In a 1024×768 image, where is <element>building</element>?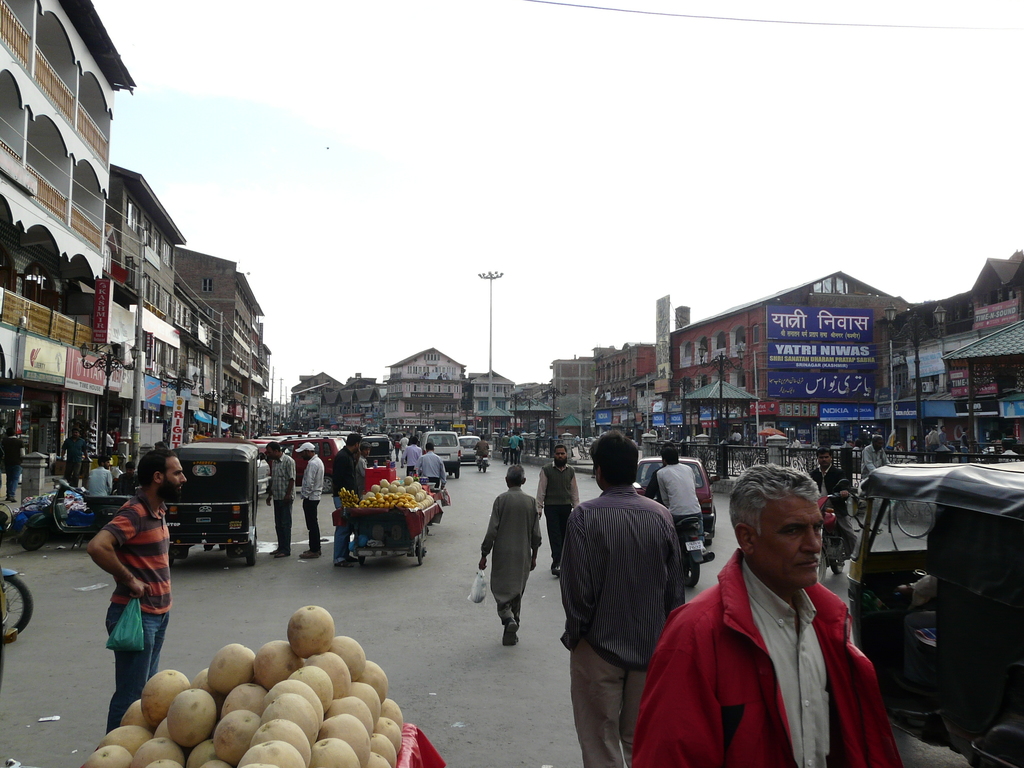
l=662, t=269, r=913, b=447.
